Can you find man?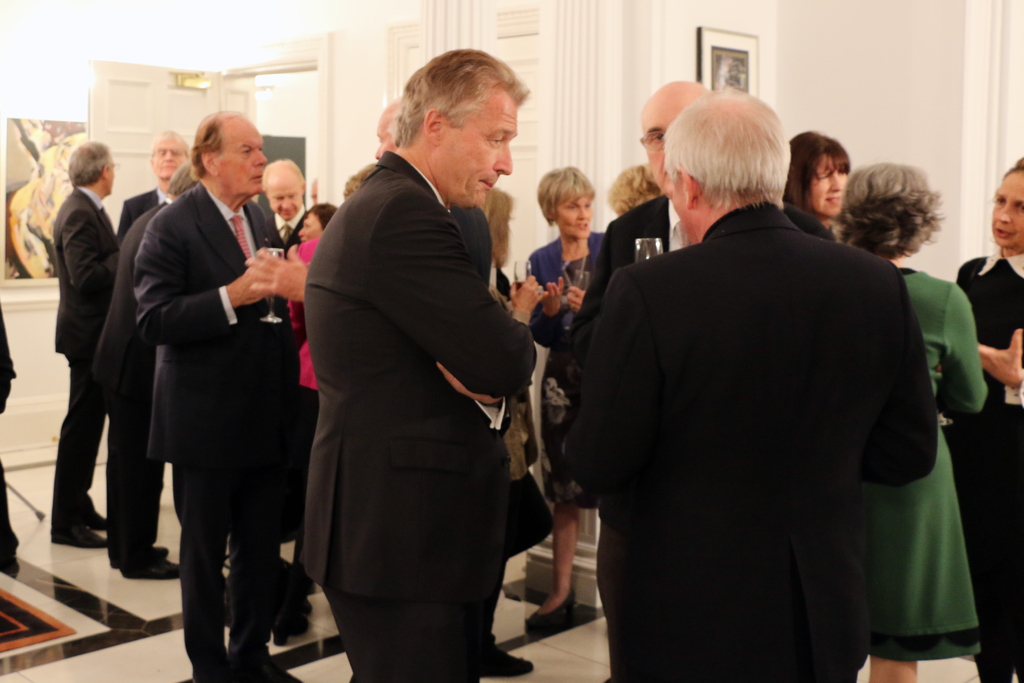
Yes, bounding box: locate(51, 135, 120, 564).
